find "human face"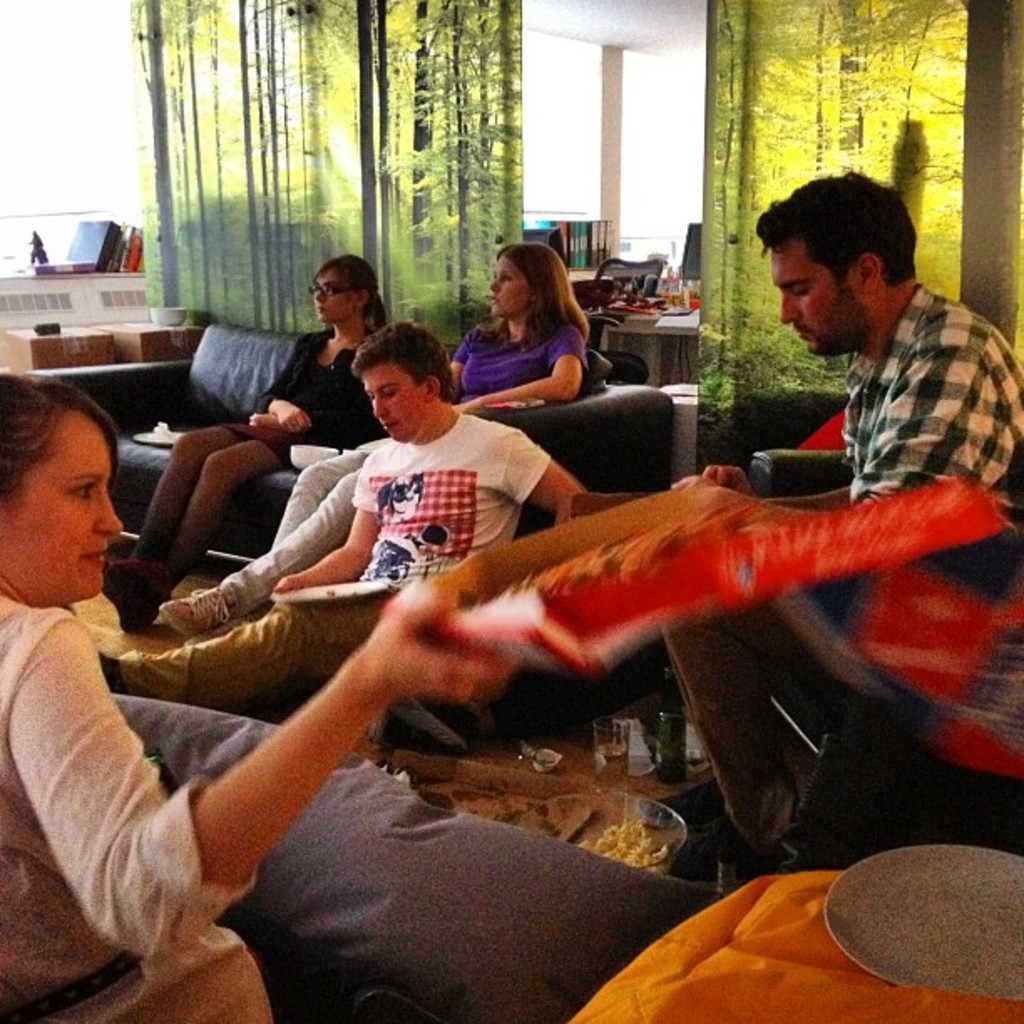
detection(310, 274, 356, 321)
